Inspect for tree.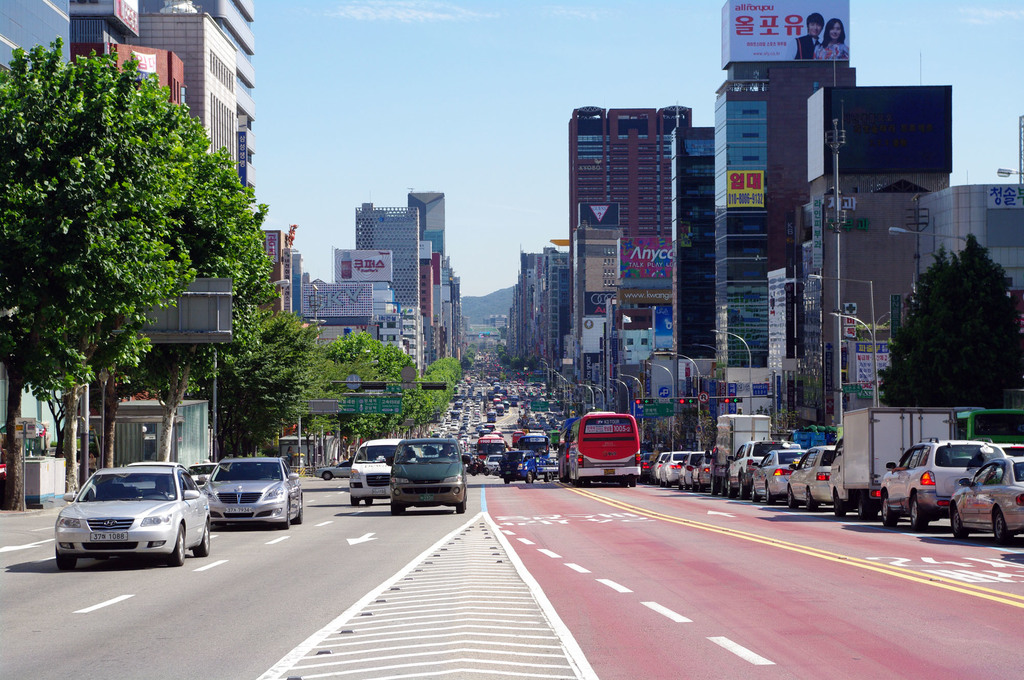
Inspection: [x1=500, y1=353, x2=511, y2=365].
